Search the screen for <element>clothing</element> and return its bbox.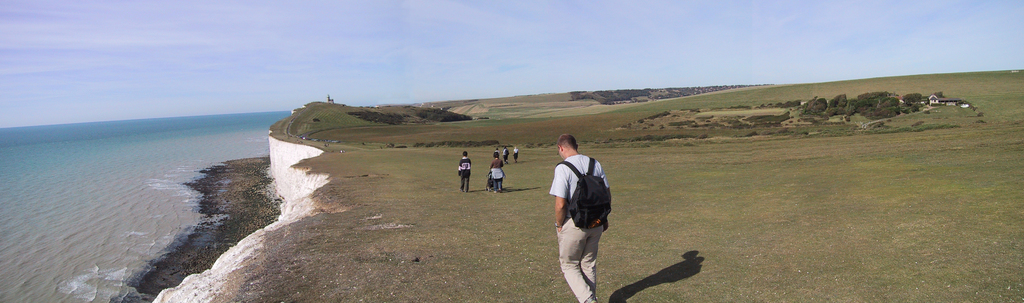
Found: [456, 153, 476, 190].
